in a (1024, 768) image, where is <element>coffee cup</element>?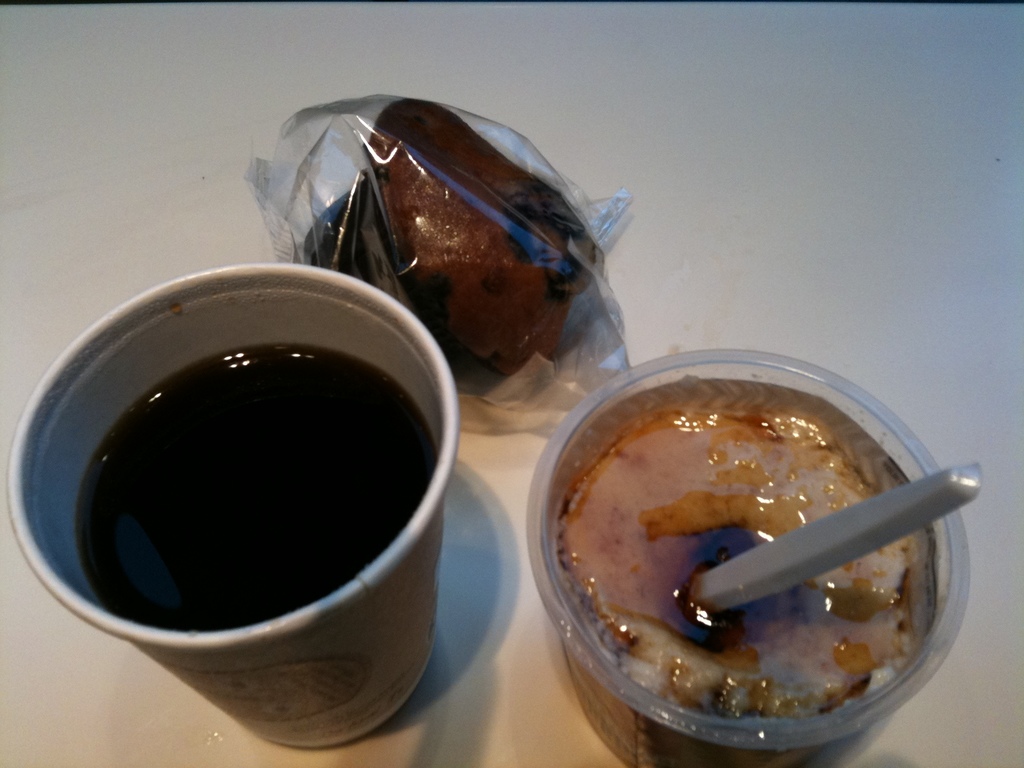
[0, 260, 465, 754].
